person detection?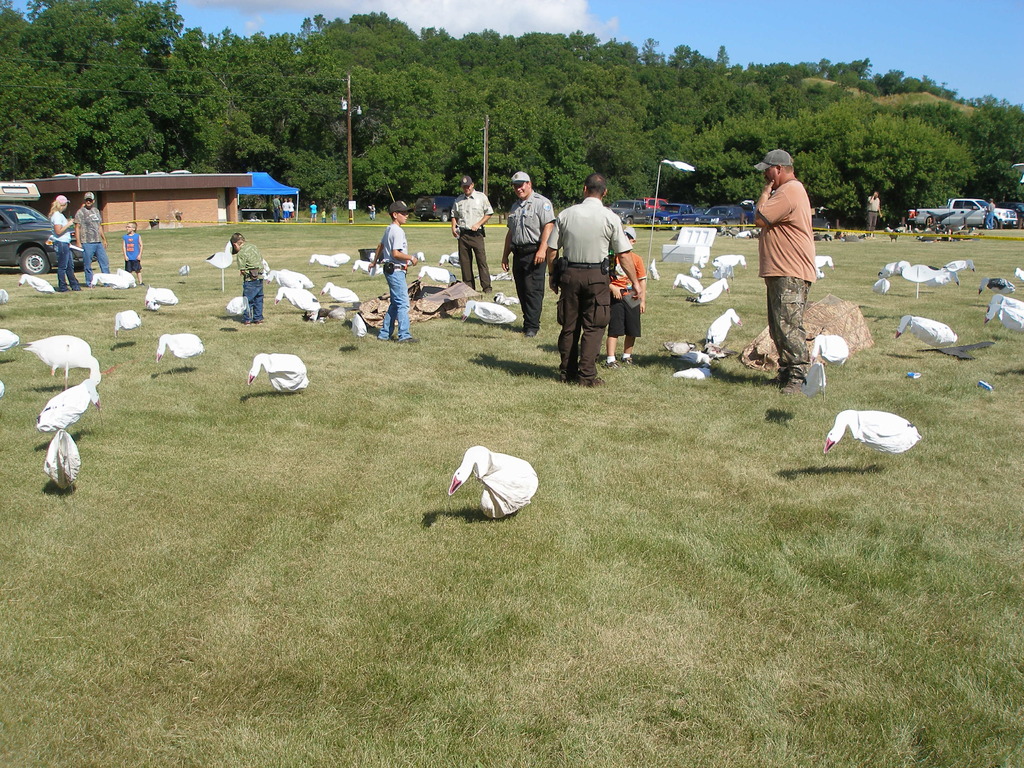
x1=376, y1=211, x2=422, y2=342
